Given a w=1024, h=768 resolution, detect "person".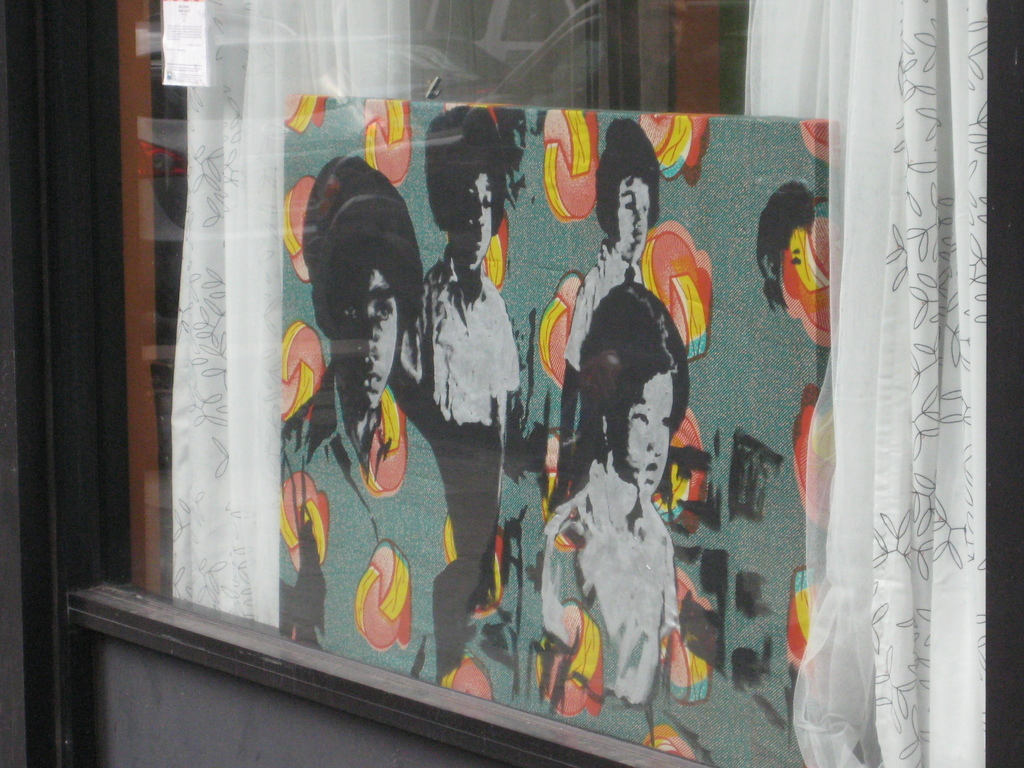
Rect(275, 145, 444, 692).
